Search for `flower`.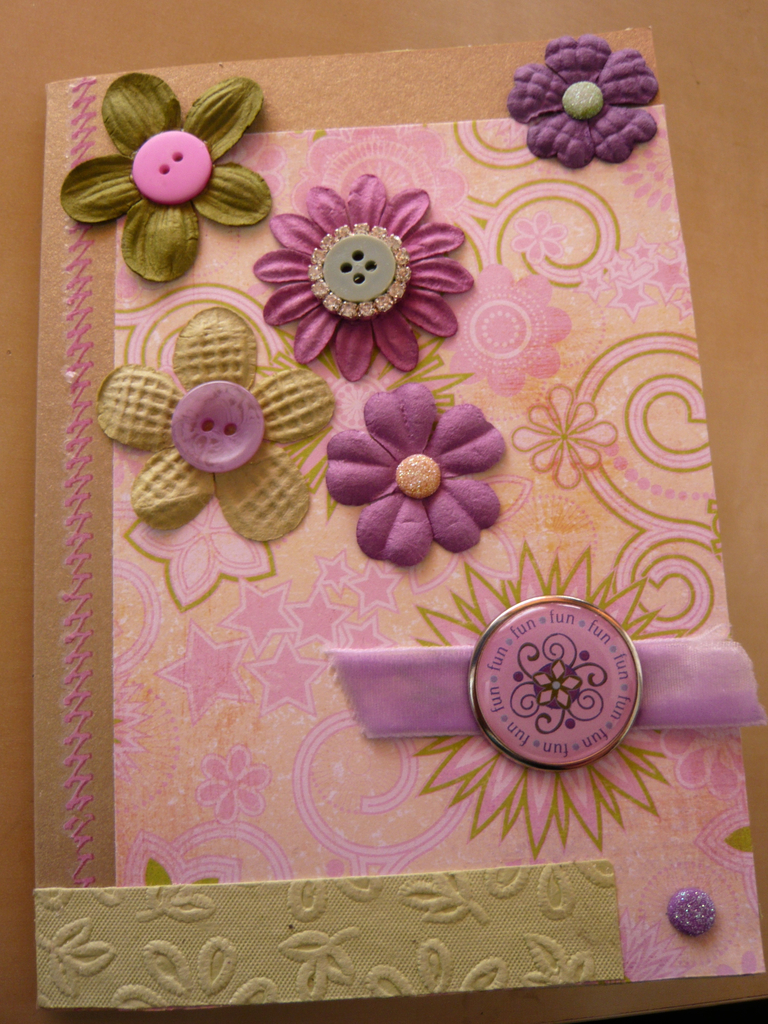
Found at <region>315, 373, 516, 569</region>.
